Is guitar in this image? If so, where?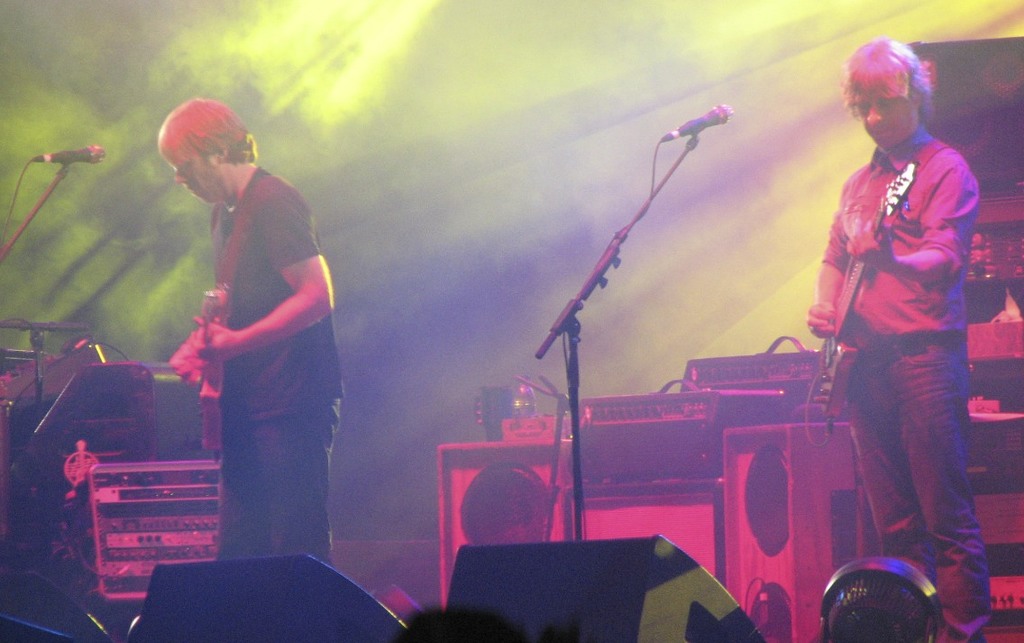
Yes, at bbox(183, 255, 250, 481).
